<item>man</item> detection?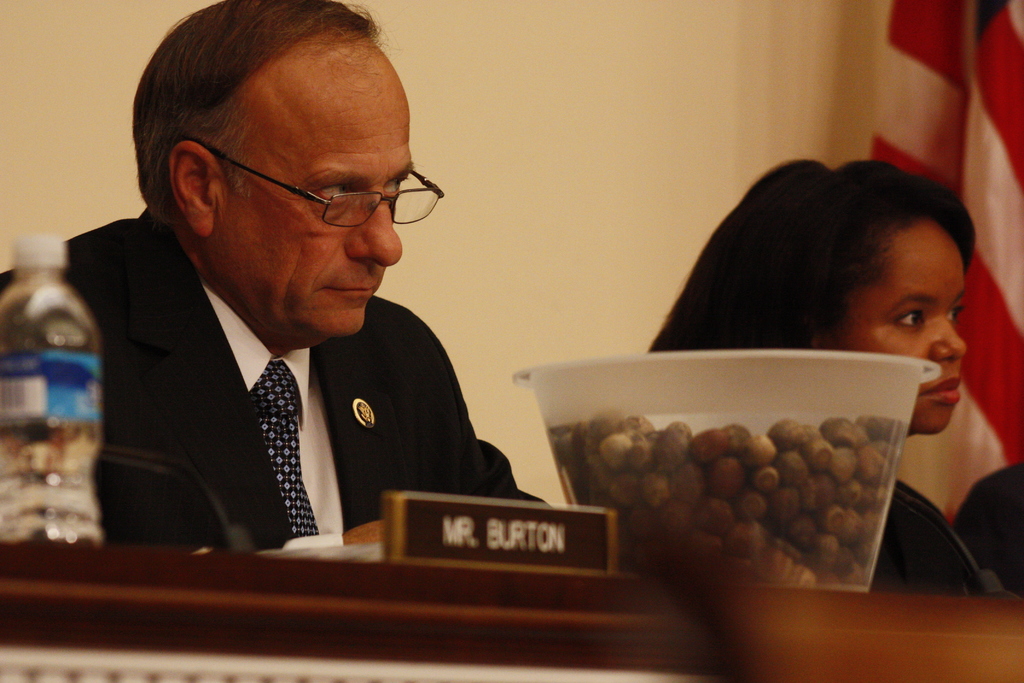
99,2,519,544
